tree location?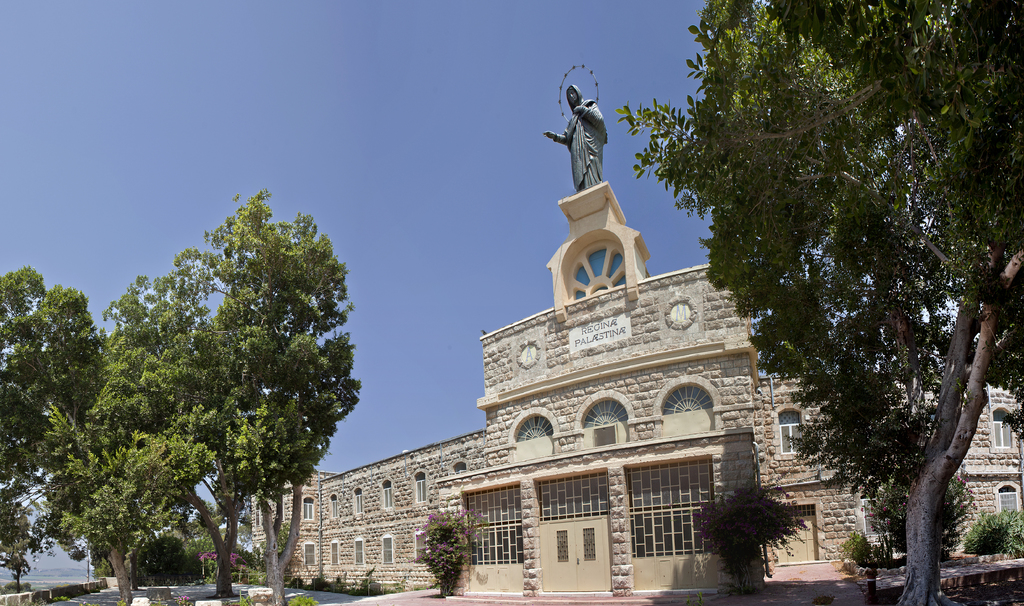
crop(951, 504, 1023, 571)
